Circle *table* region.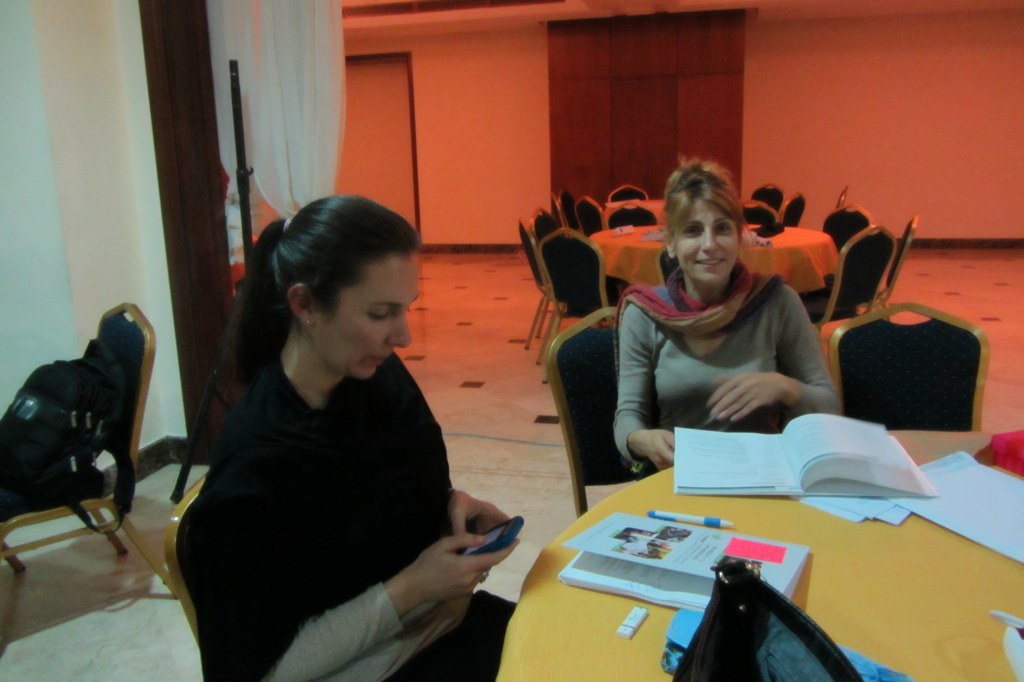
Region: <region>606, 193, 665, 225</region>.
